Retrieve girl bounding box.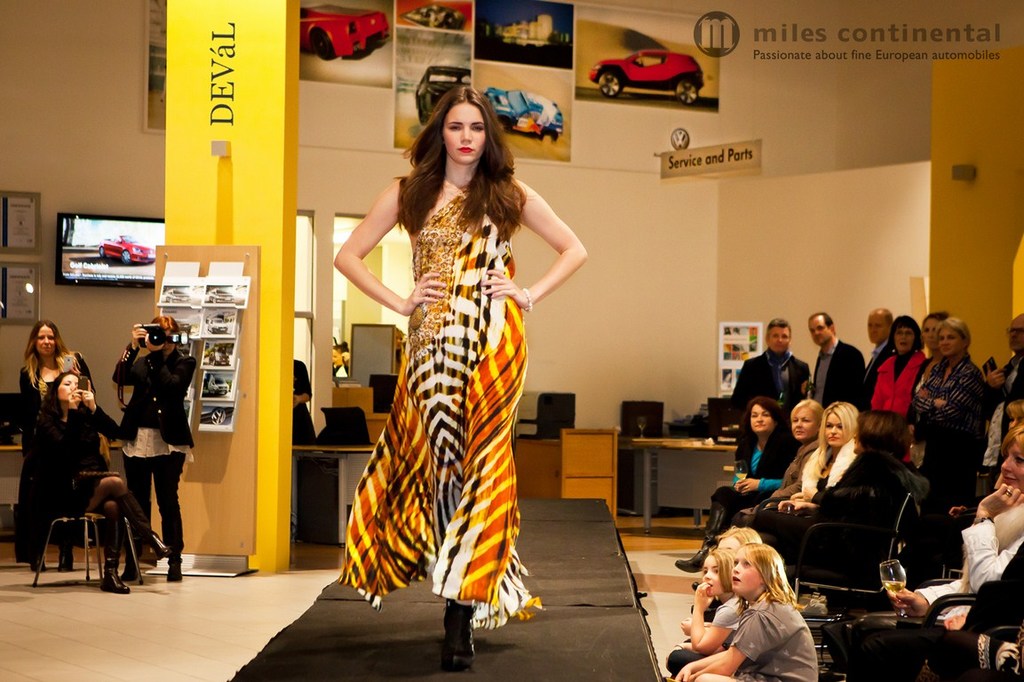
Bounding box: (333,85,585,674).
